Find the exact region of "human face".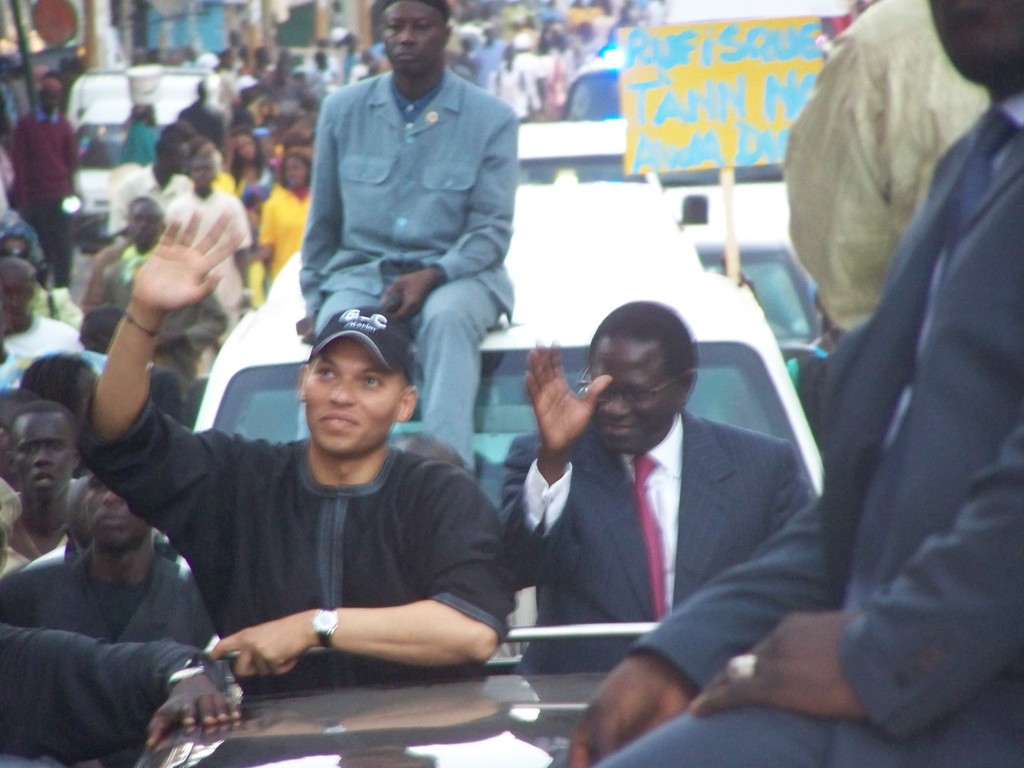
Exact region: [81,472,148,554].
